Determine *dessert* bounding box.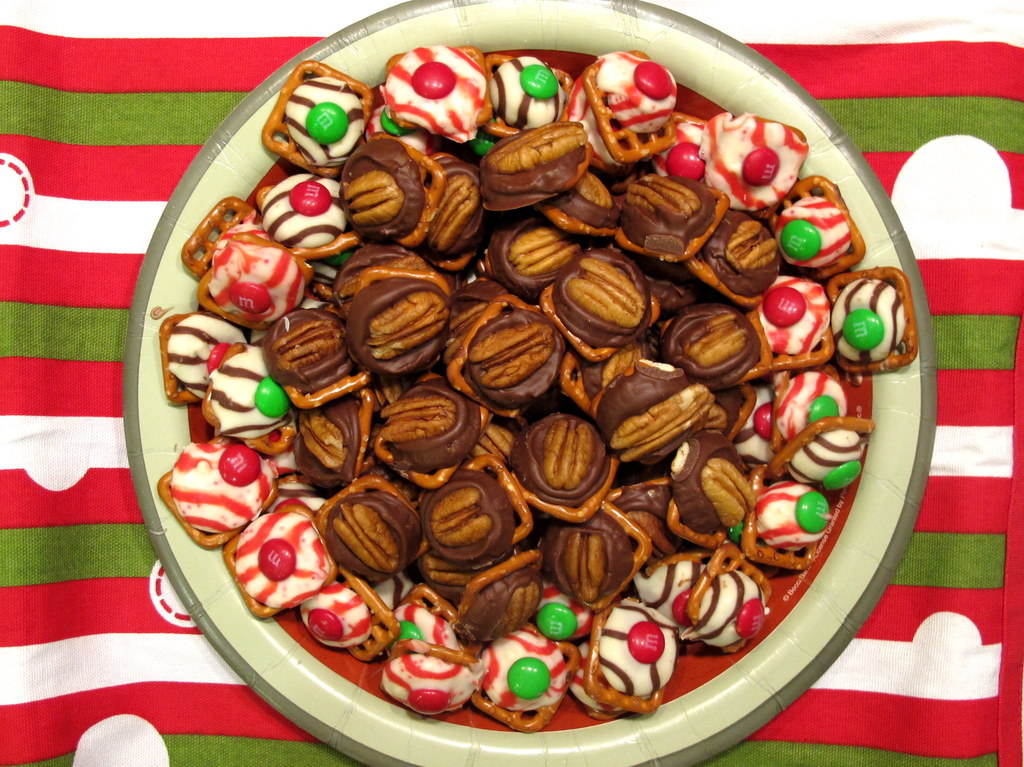
Determined: 413:156:485:270.
